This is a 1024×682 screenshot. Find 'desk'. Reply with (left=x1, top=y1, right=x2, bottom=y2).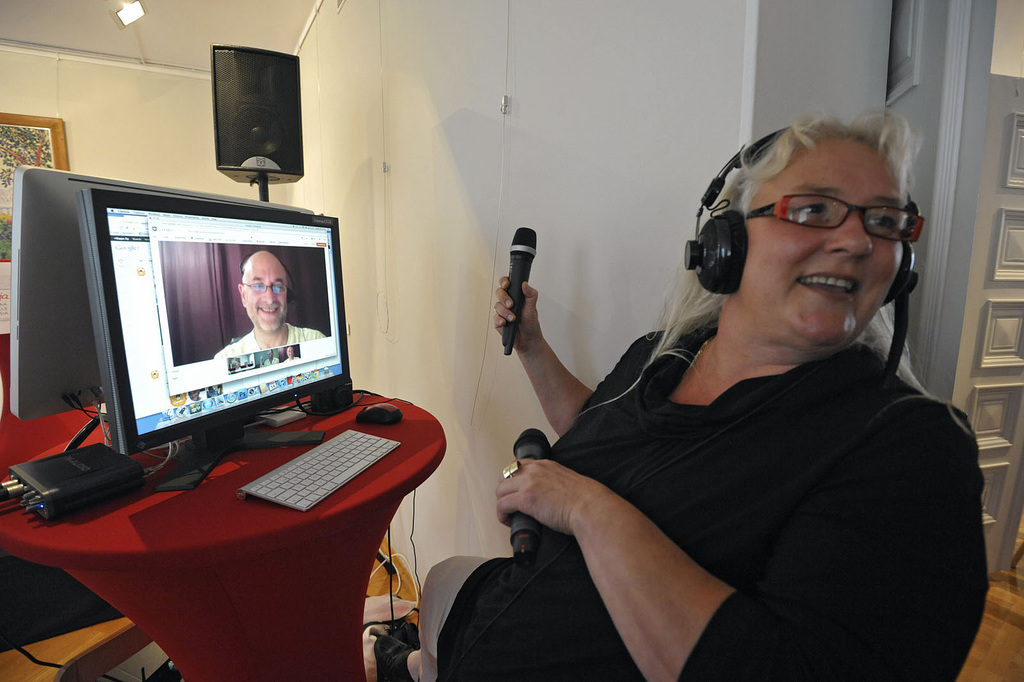
(left=9, top=376, right=440, bottom=664).
